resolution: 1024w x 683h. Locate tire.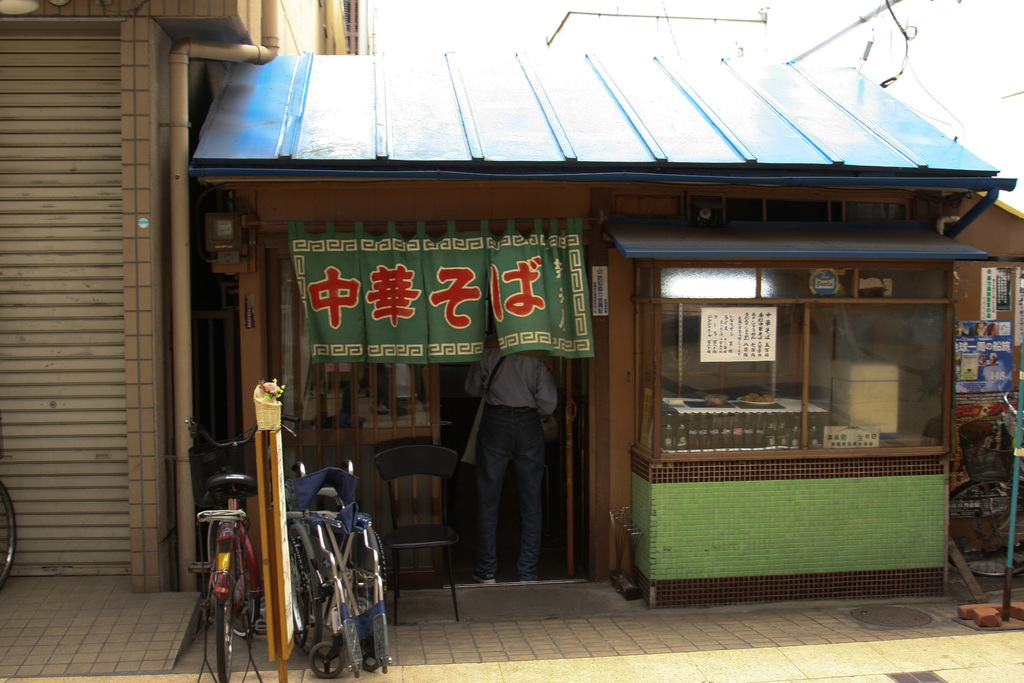
290/532/310/646.
